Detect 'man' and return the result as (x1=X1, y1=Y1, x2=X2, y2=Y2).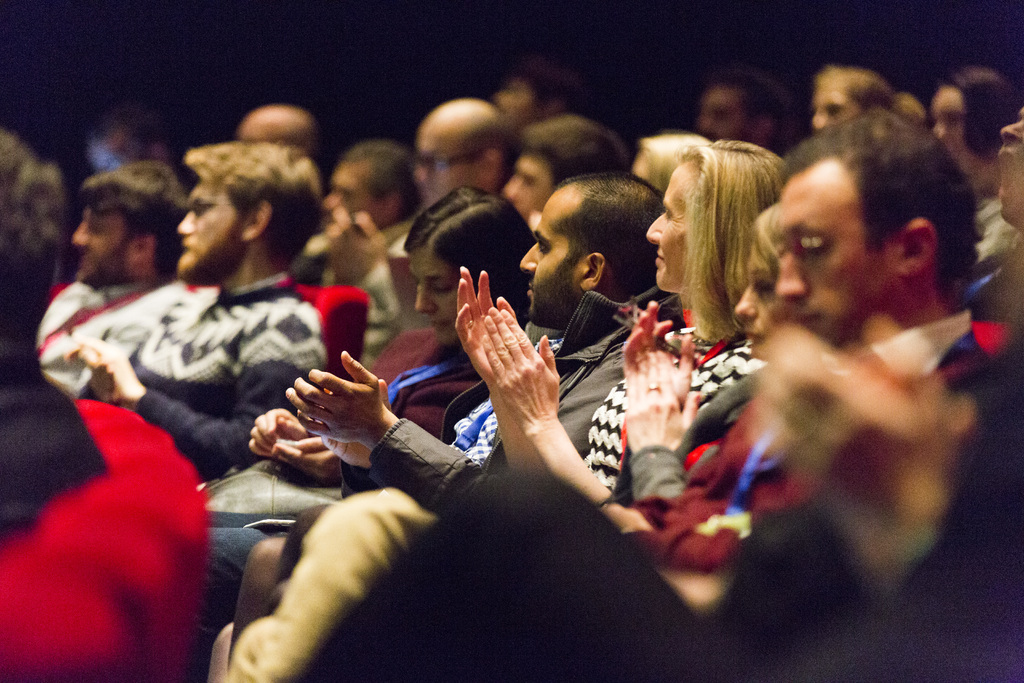
(x1=33, y1=164, x2=209, y2=397).
